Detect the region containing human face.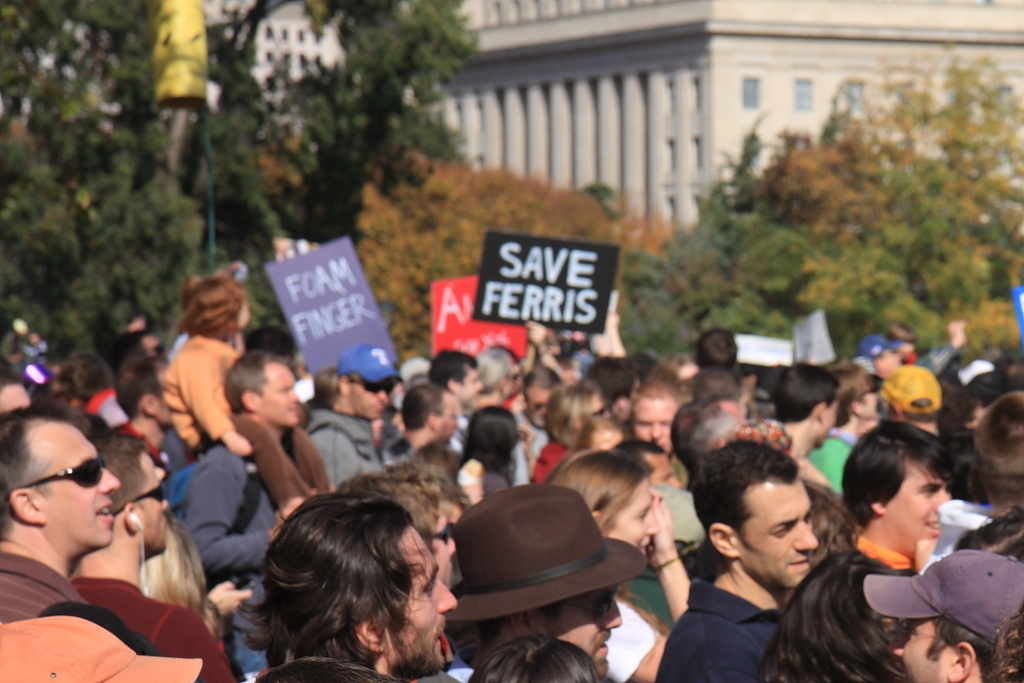
<box>626,396,676,449</box>.
